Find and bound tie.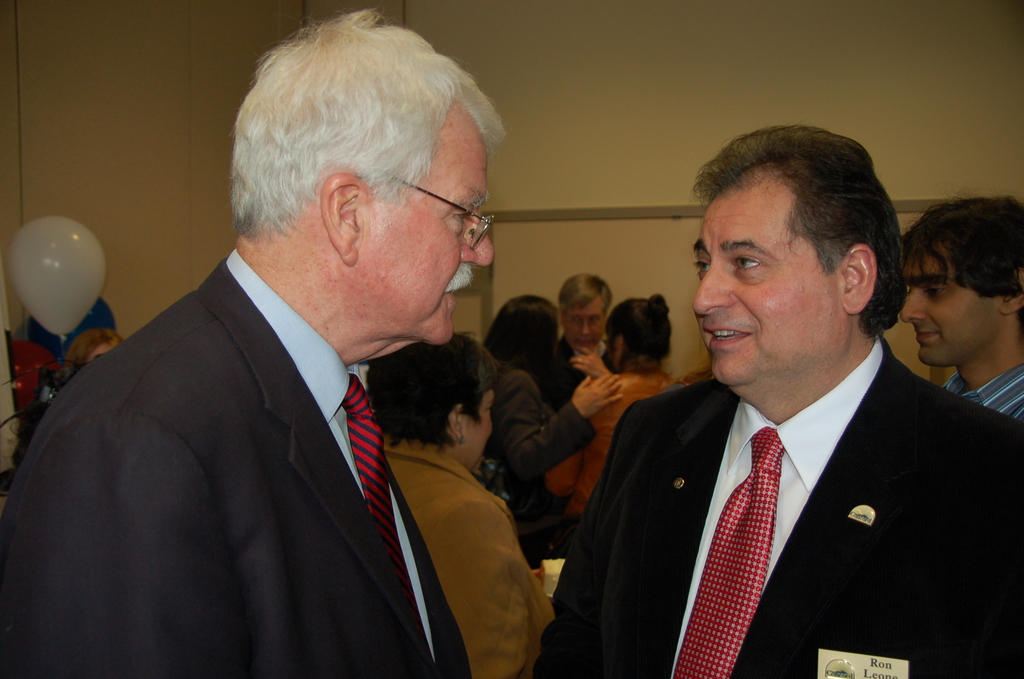
Bound: 337, 367, 431, 678.
